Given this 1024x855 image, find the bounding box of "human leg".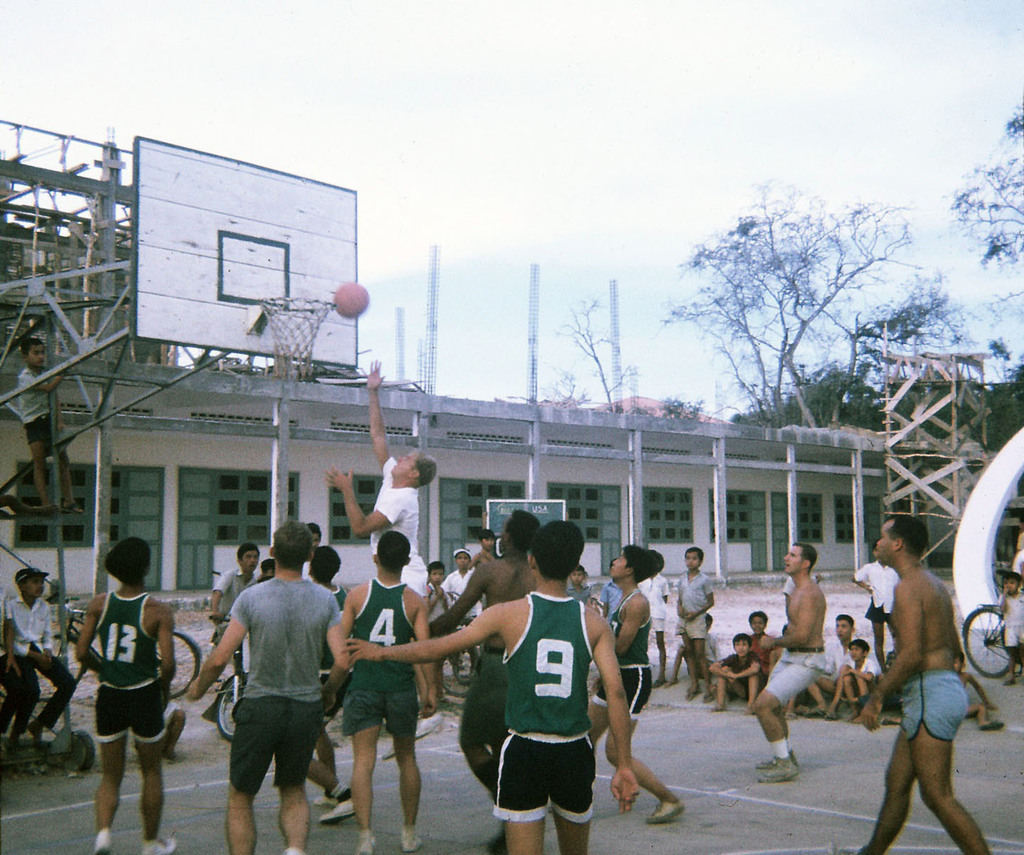
region(133, 676, 177, 854).
